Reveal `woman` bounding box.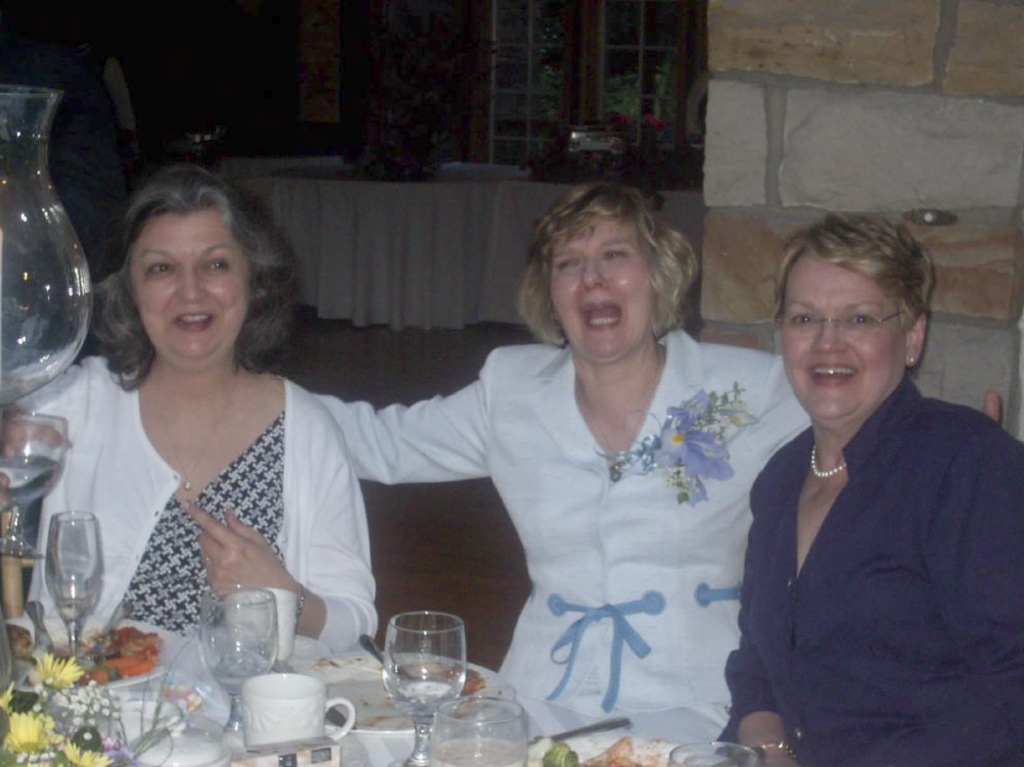
Revealed: pyautogui.locateOnScreen(307, 173, 1006, 759).
